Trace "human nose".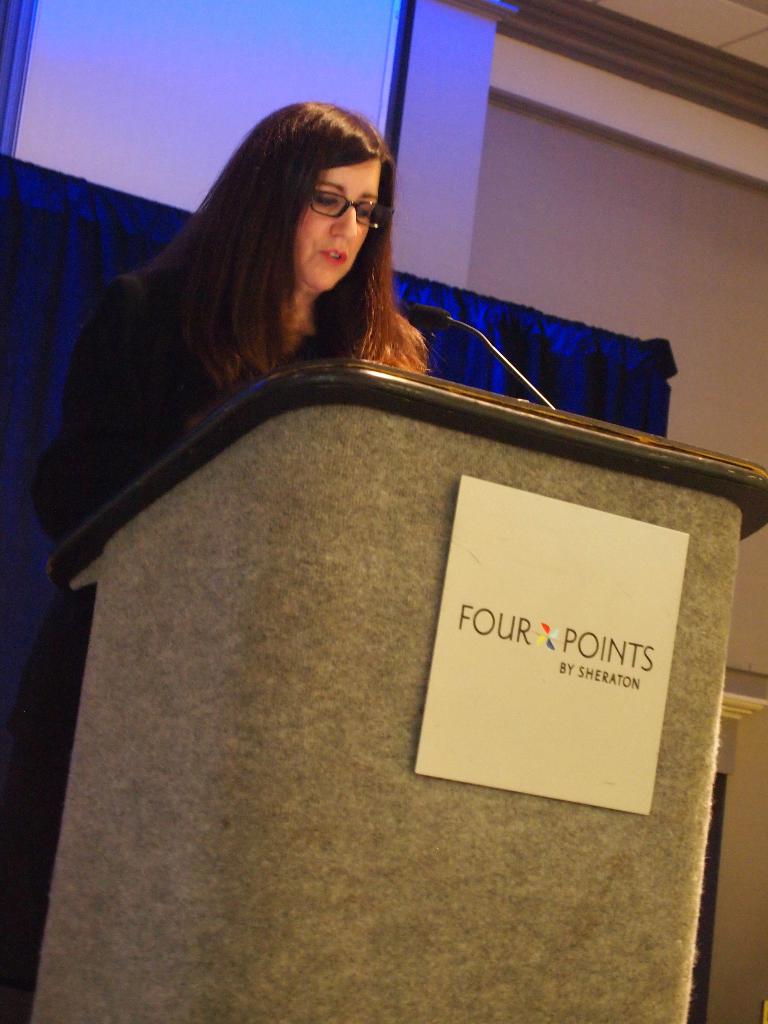
Traced to 330, 205, 361, 240.
